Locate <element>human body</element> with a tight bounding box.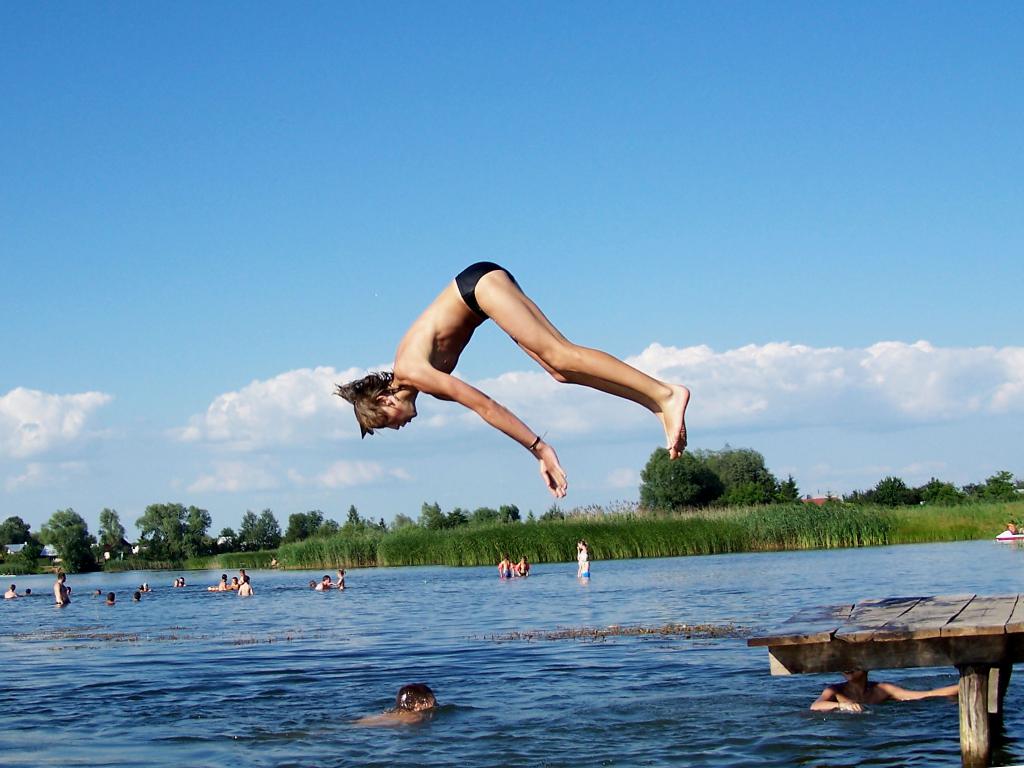
[x1=214, y1=576, x2=227, y2=591].
